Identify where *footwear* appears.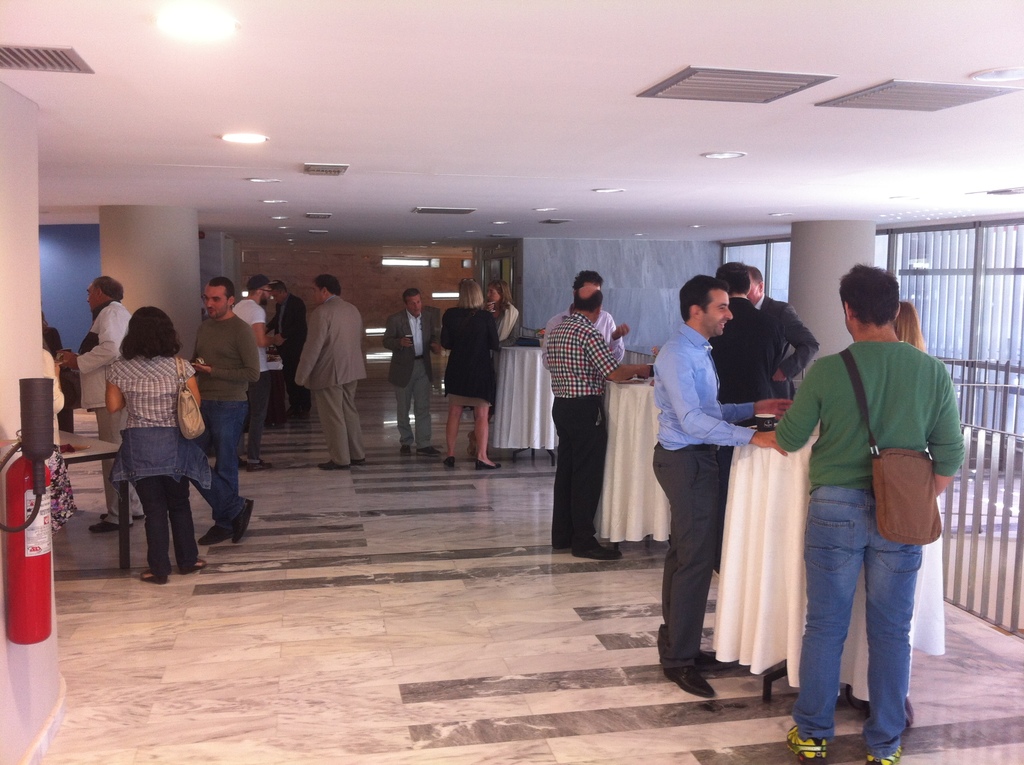
Appears at left=476, top=455, right=504, bottom=471.
